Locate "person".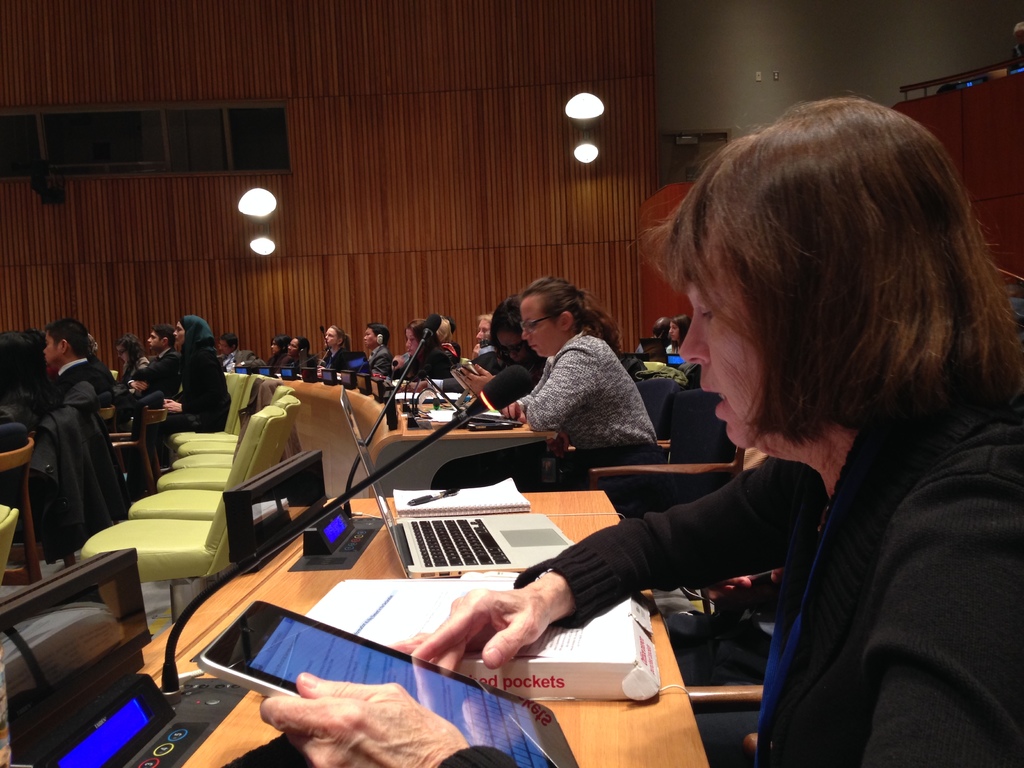
Bounding box: crop(261, 97, 1023, 767).
